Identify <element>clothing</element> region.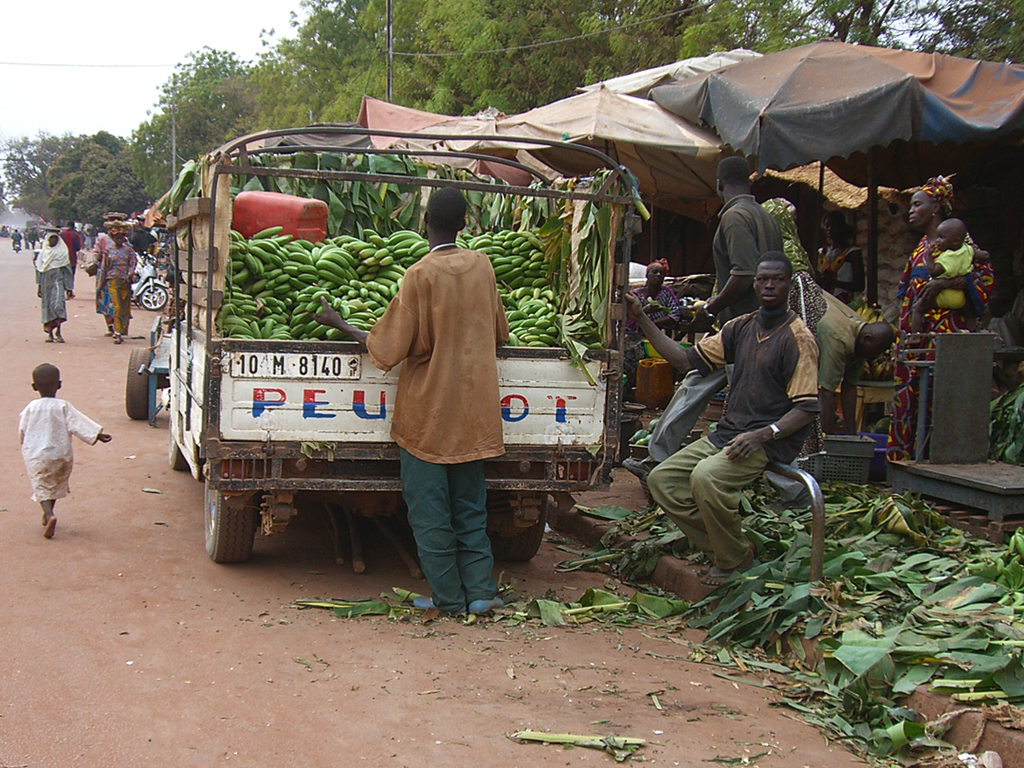
Region: [x1=897, y1=232, x2=983, y2=439].
